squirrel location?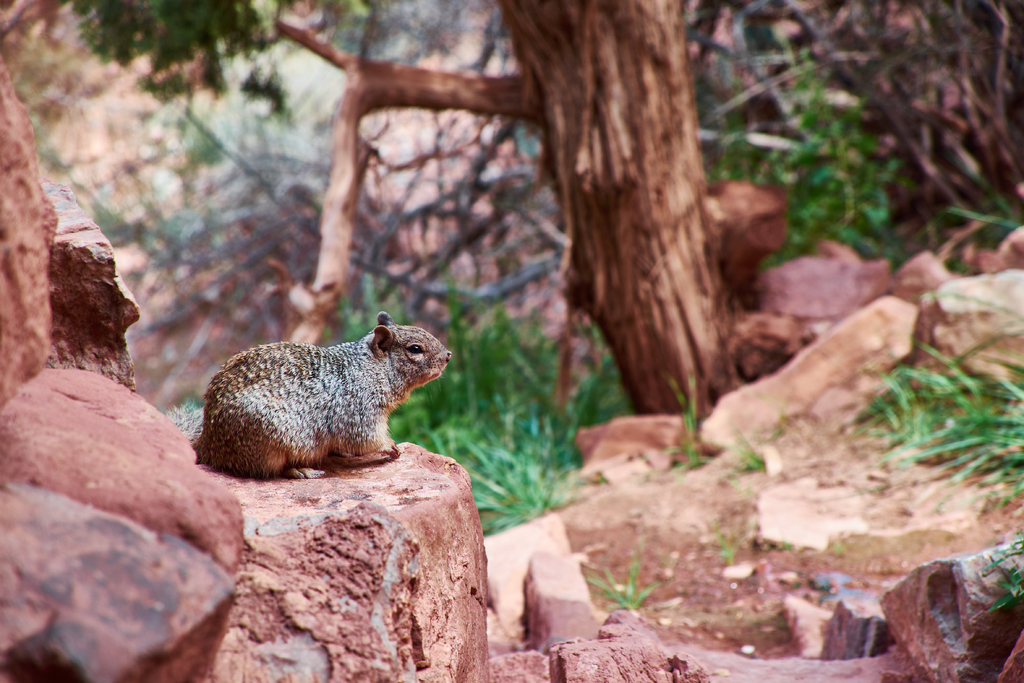
168:313:458:482
